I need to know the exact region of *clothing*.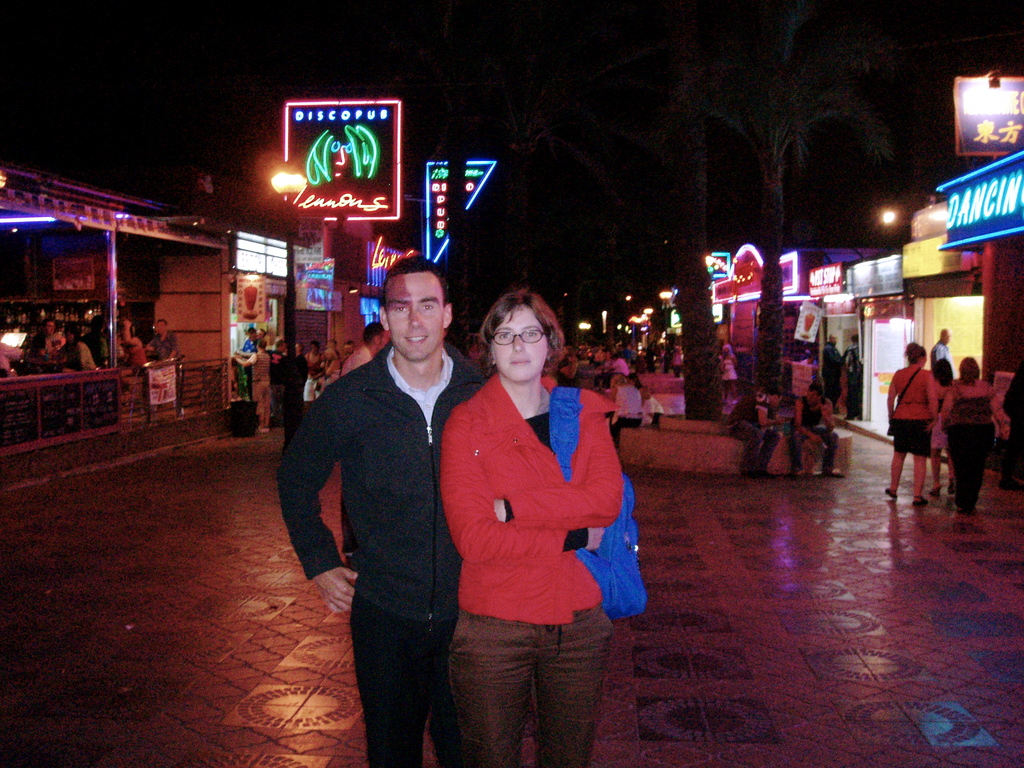
Region: [left=610, top=384, right=643, bottom=429].
